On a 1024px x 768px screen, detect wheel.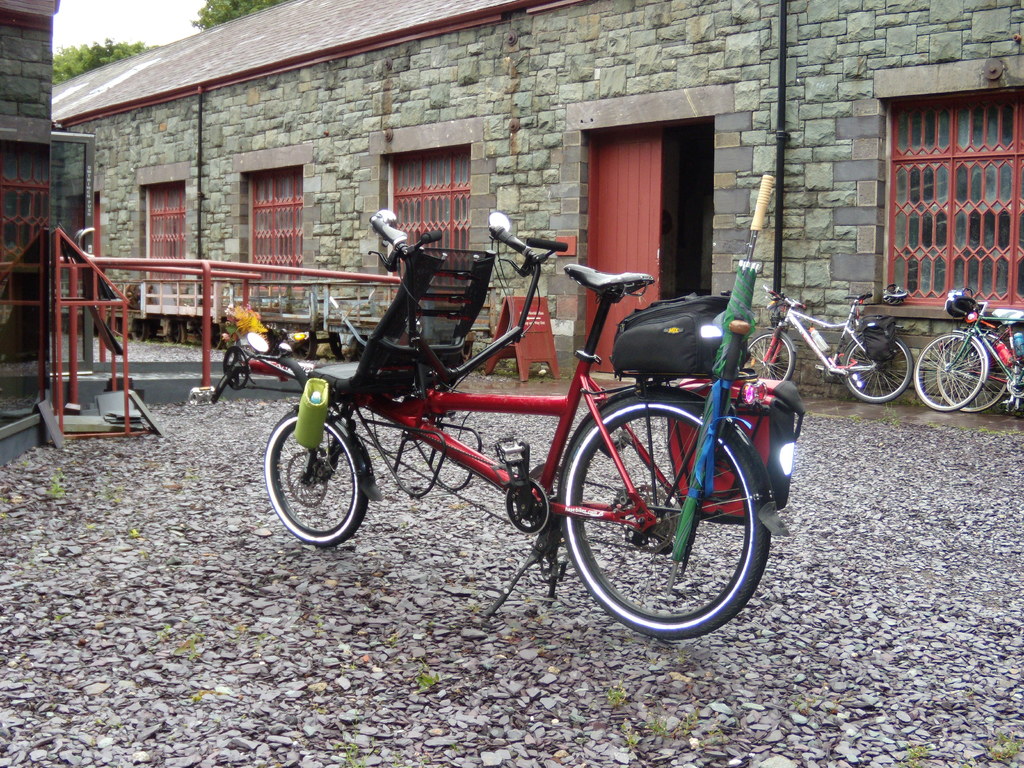
pyautogui.locateOnScreen(836, 323, 913, 405).
